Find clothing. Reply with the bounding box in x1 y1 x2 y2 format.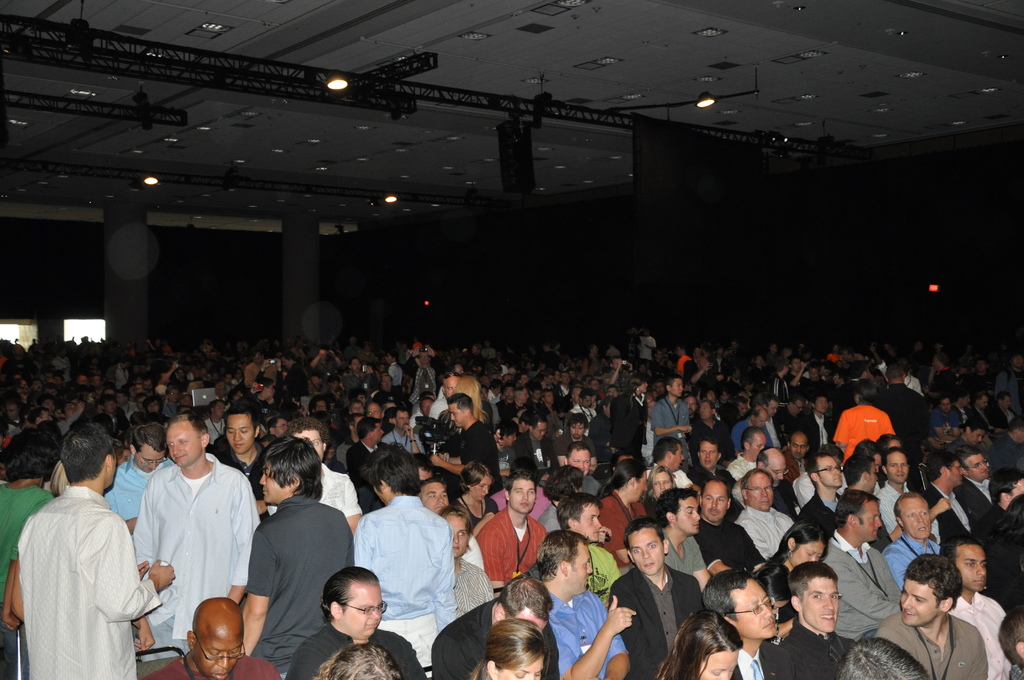
406 355 416 376.
